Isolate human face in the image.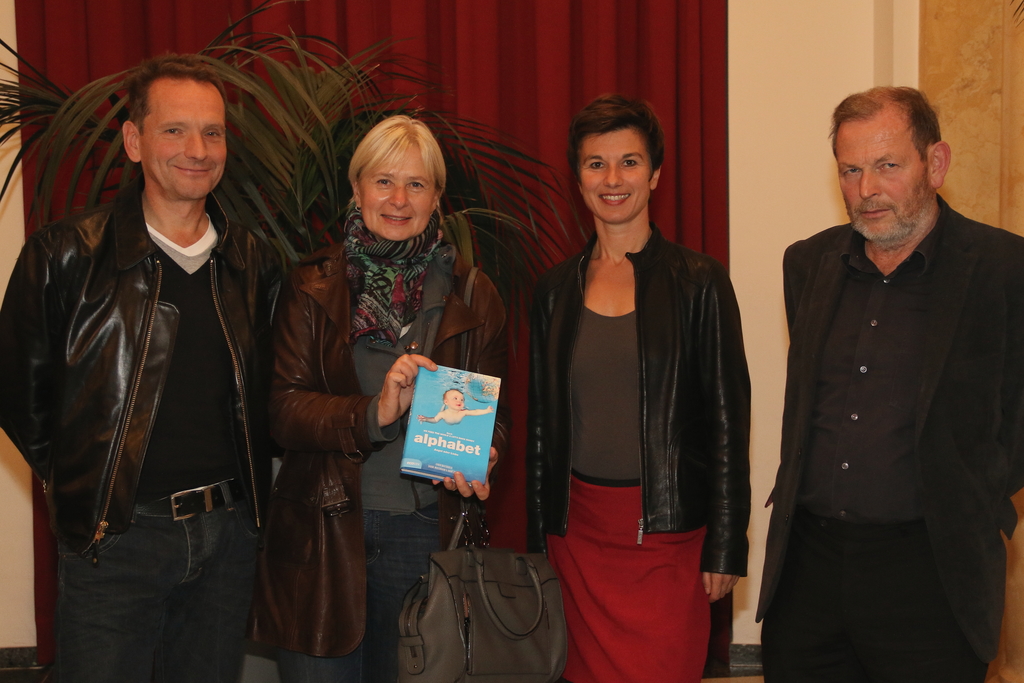
Isolated region: {"x1": 578, "y1": 133, "x2": 650, "y2": 219}.
